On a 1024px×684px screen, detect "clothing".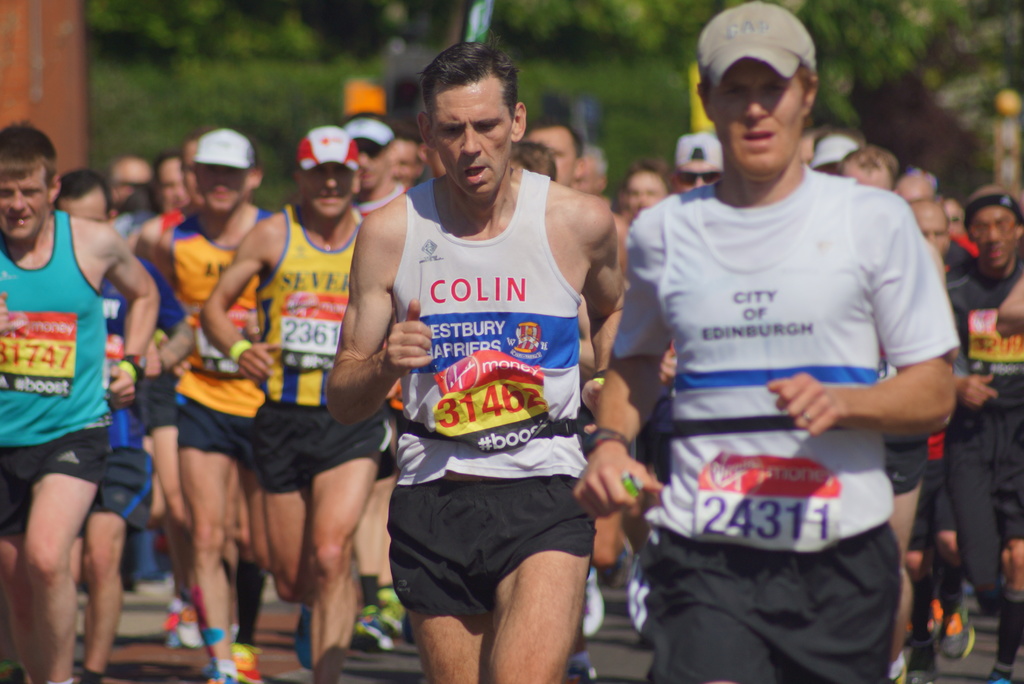
x1=621 y1=126 x2=947 y2=643.
